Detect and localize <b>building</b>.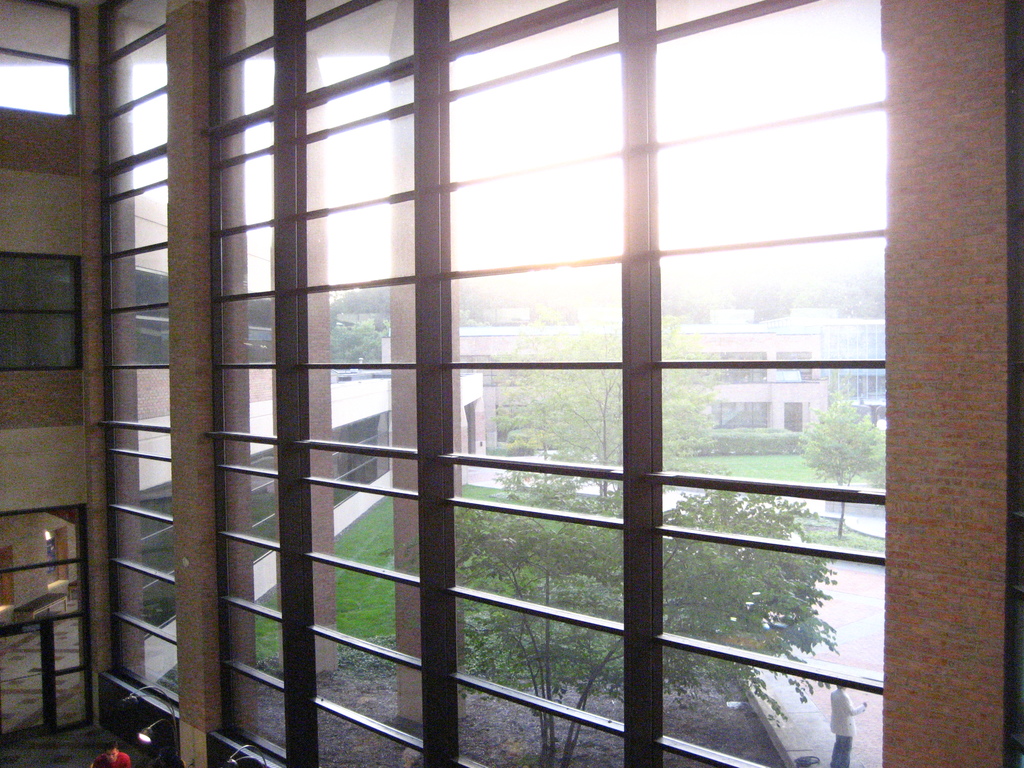
Localized at locate(0, 0, 1021, 767).
